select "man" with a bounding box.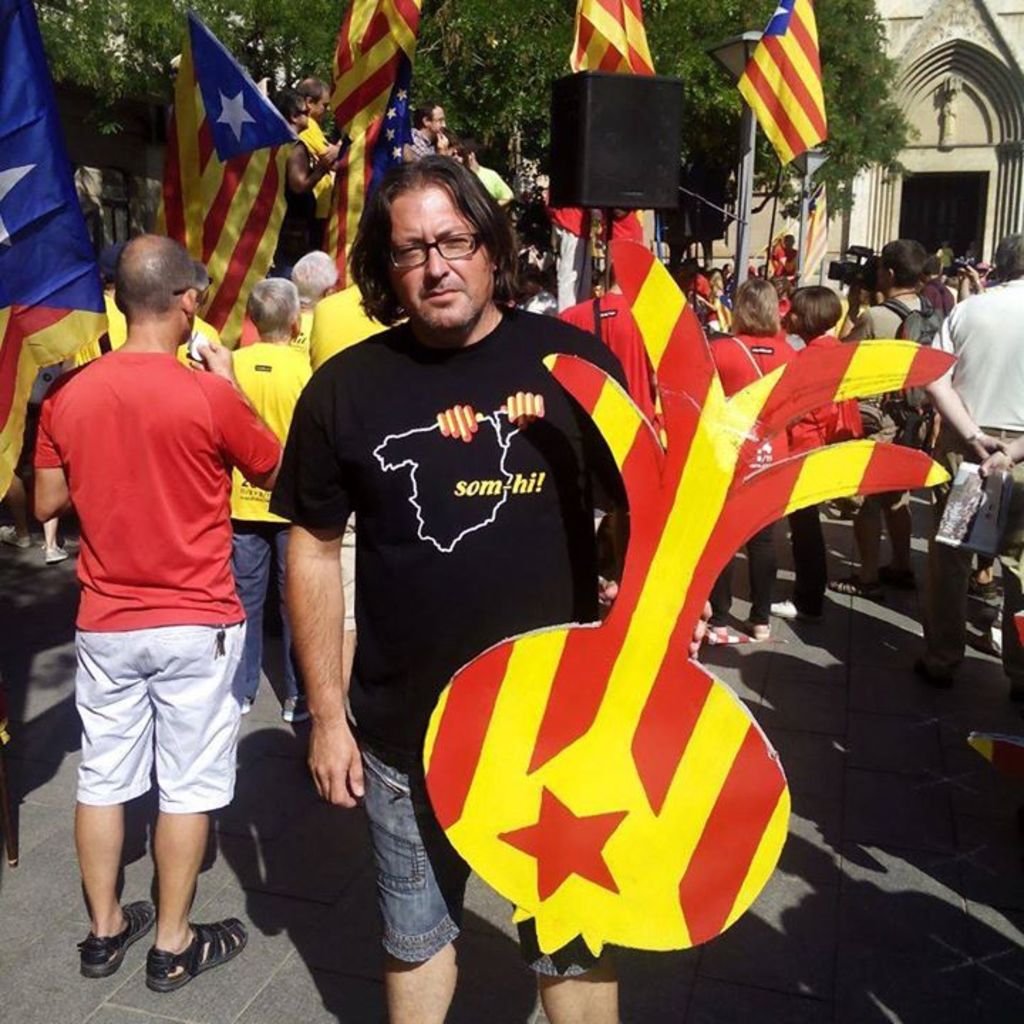
pyautogui.locateOnScreen(833, 238, 947, 610).
